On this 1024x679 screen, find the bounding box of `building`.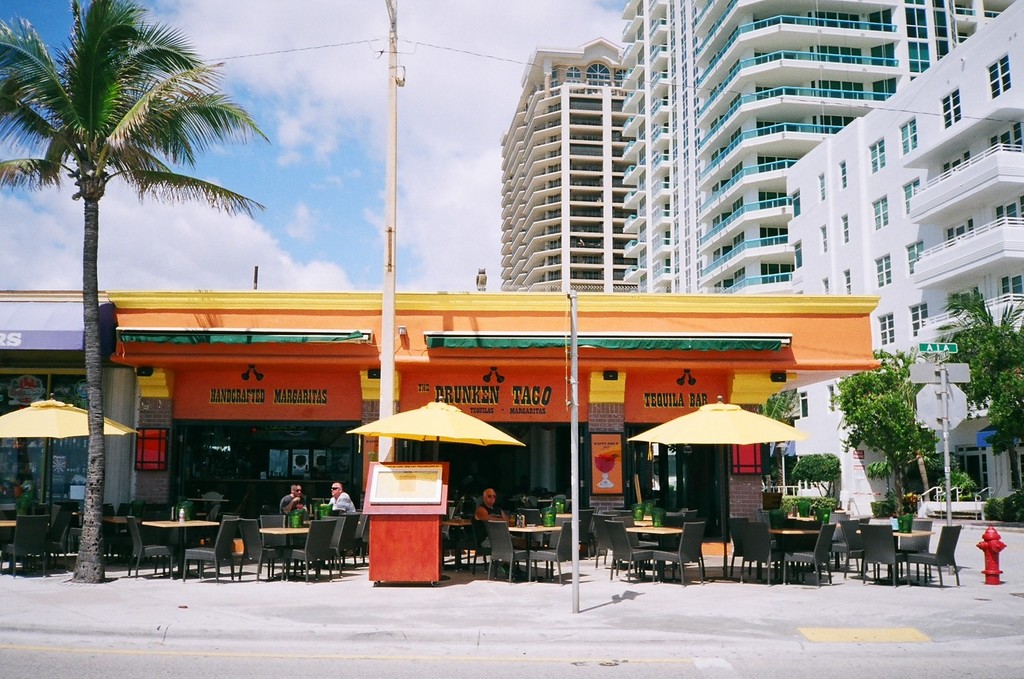
Bounding box: <region>787, 1, 1023, 516</region>.
